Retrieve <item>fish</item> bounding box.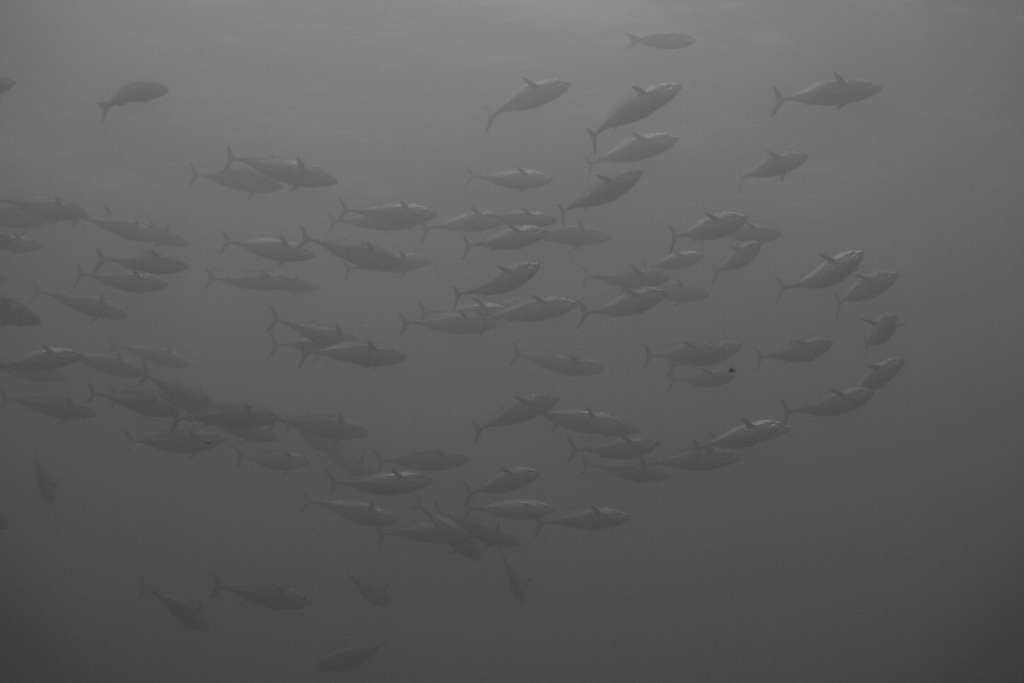
Bounding box: bbox(199, 401, 273, 432).
